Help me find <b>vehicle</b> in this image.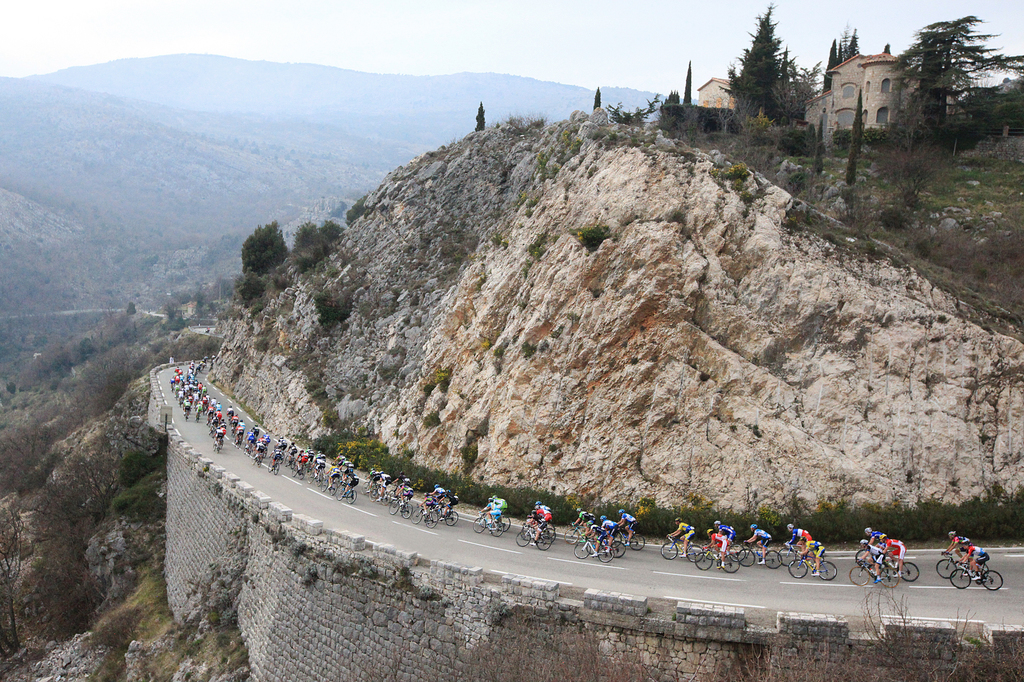
Found it: (365,480,385,502).
